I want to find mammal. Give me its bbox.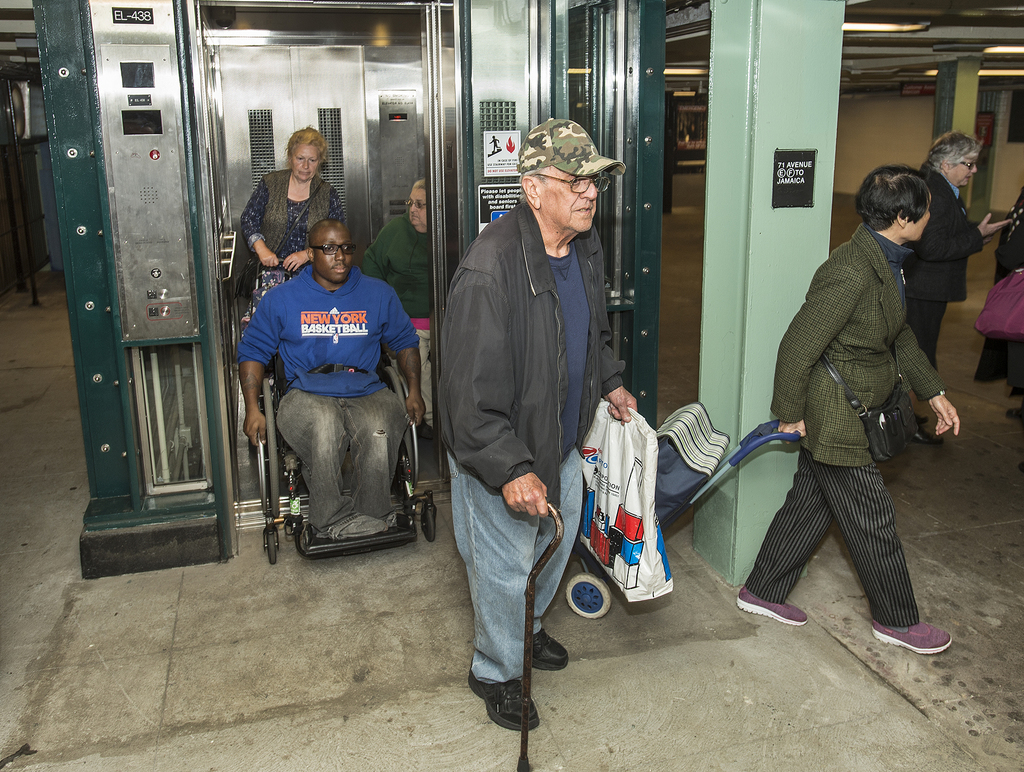
437/115/637/732.
